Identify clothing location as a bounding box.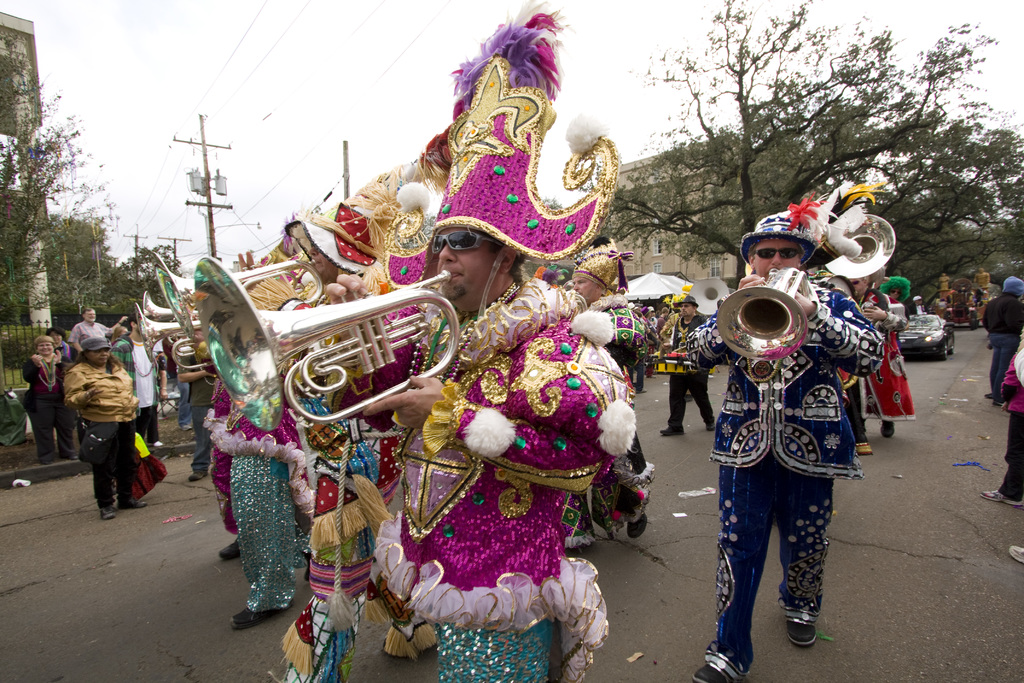
204,352,301,611.
